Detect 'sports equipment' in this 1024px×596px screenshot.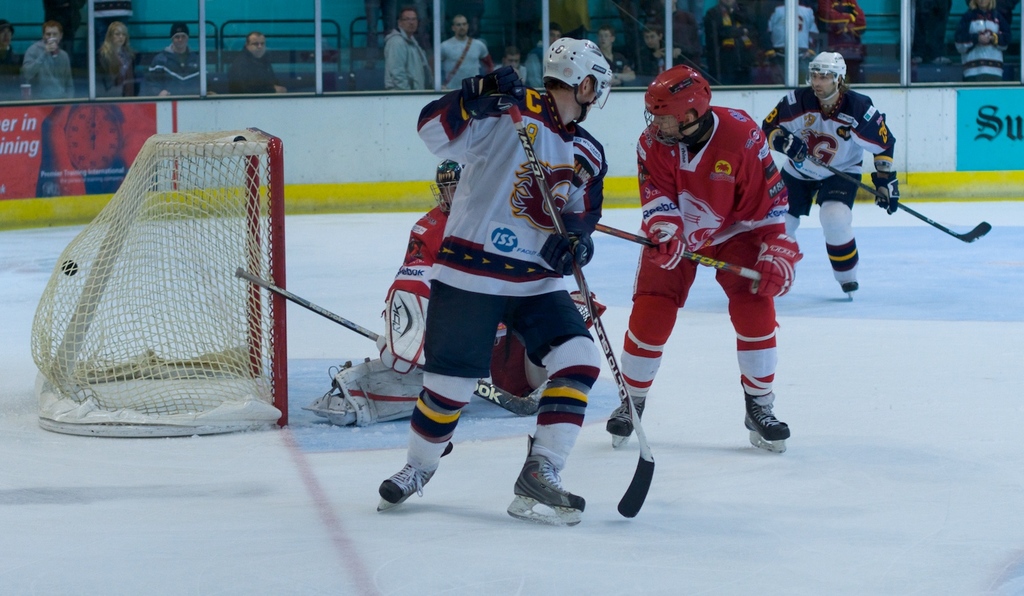
Detection: [874,171,901,215].
